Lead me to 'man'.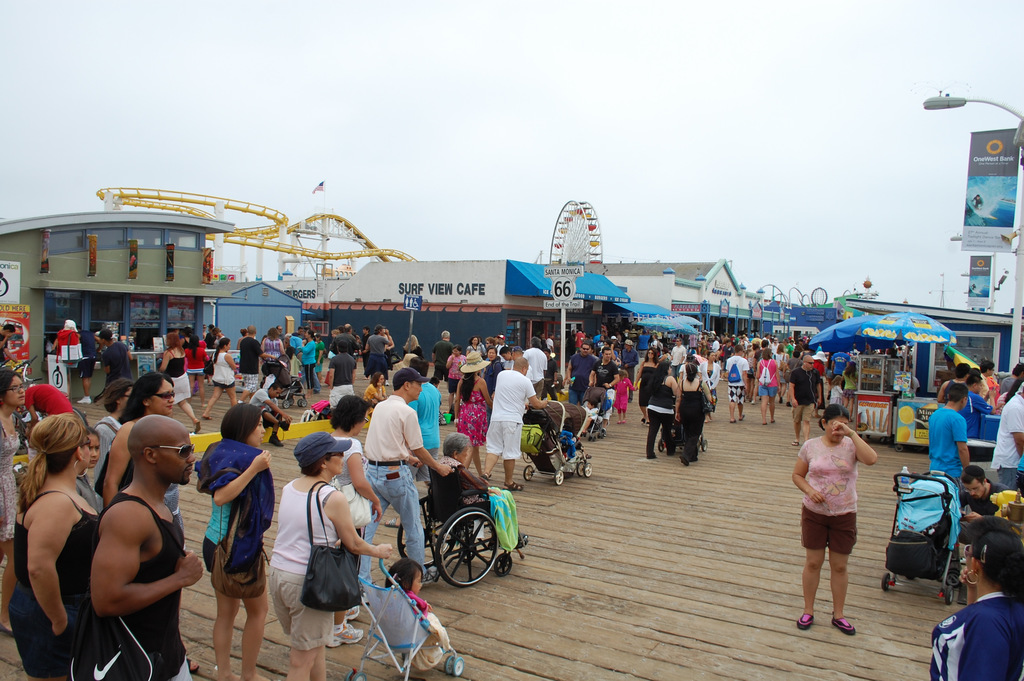
Lead to Rect(925, 381, 975, 504).
